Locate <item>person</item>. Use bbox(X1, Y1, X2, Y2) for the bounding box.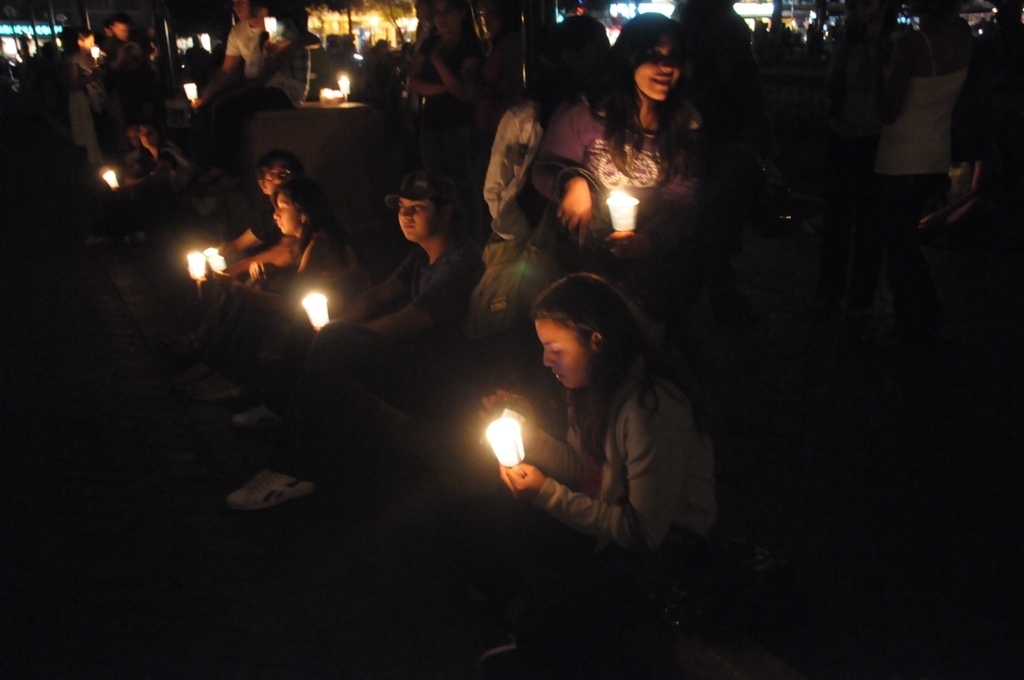
bbox(104, 10, 167, 127).
